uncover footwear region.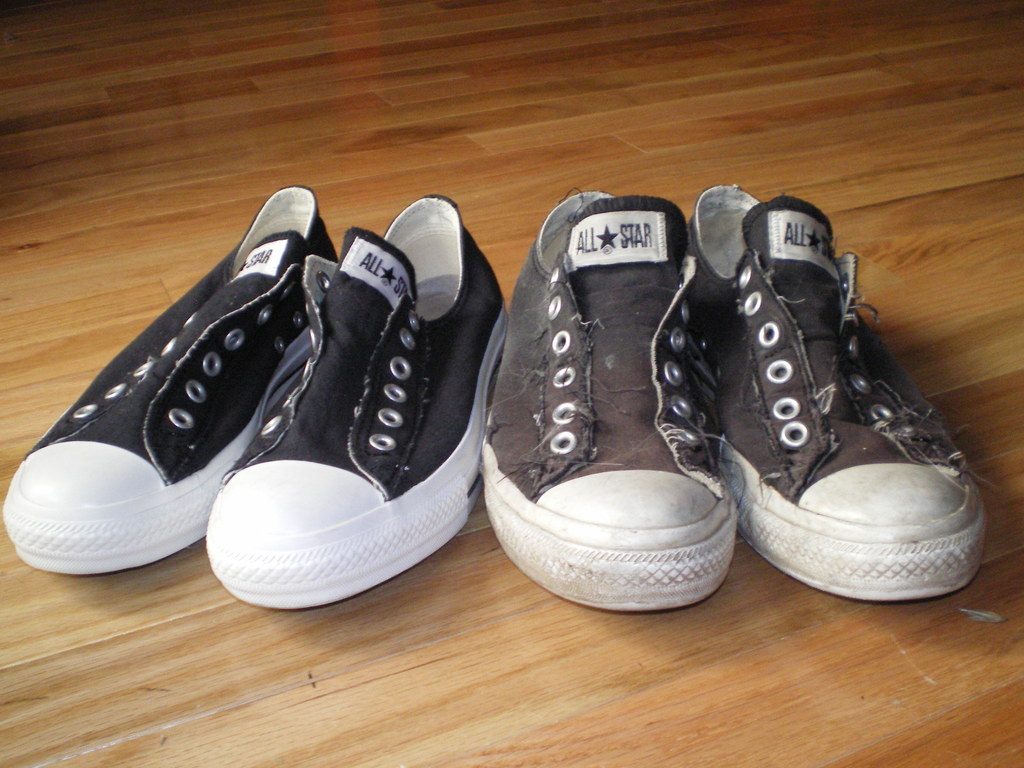
Uncovered: (left=694, top=177, right=1000, bottom=604).
